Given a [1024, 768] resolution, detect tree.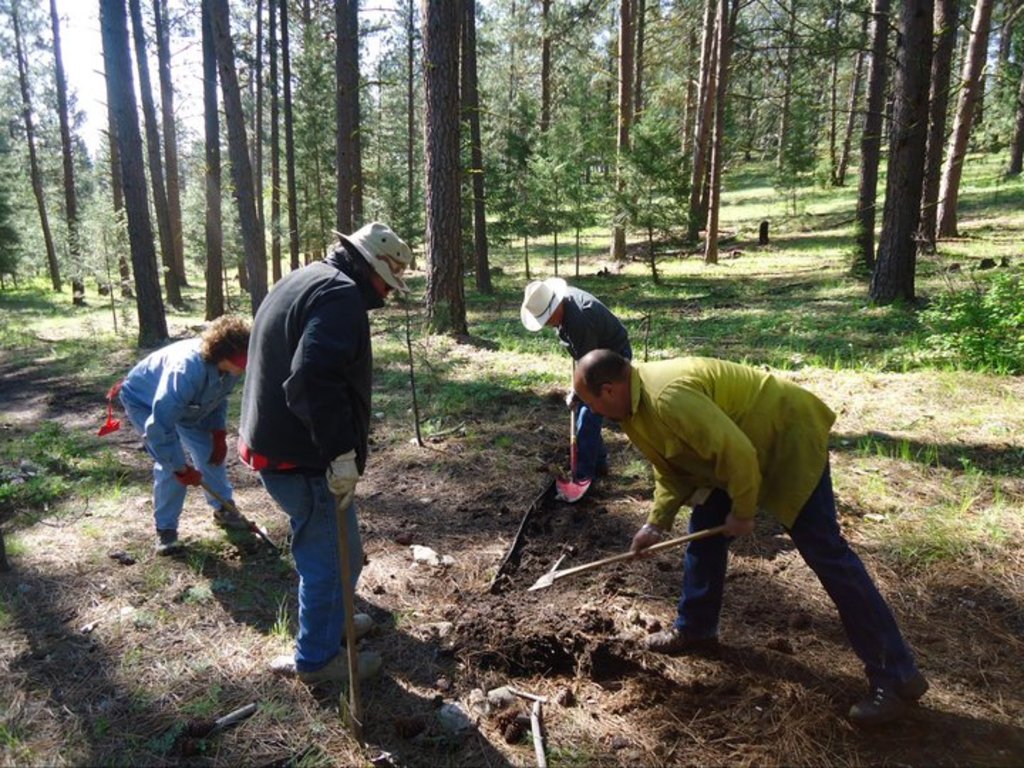
detection(347, 0, 366, 235).
